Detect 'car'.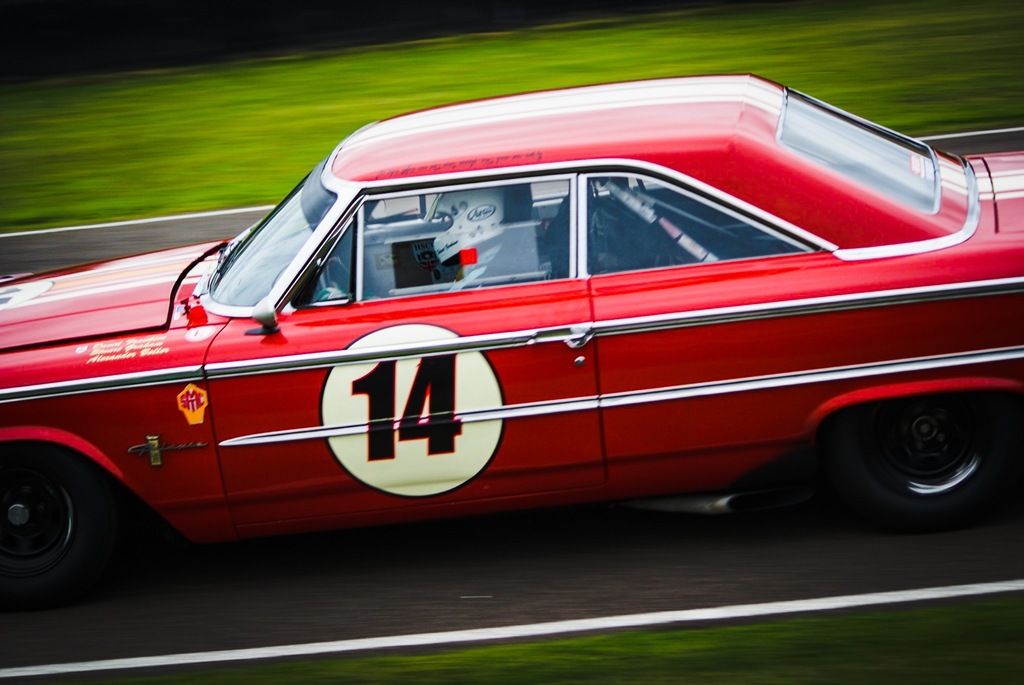
Detected at [0,67,1023,609].
